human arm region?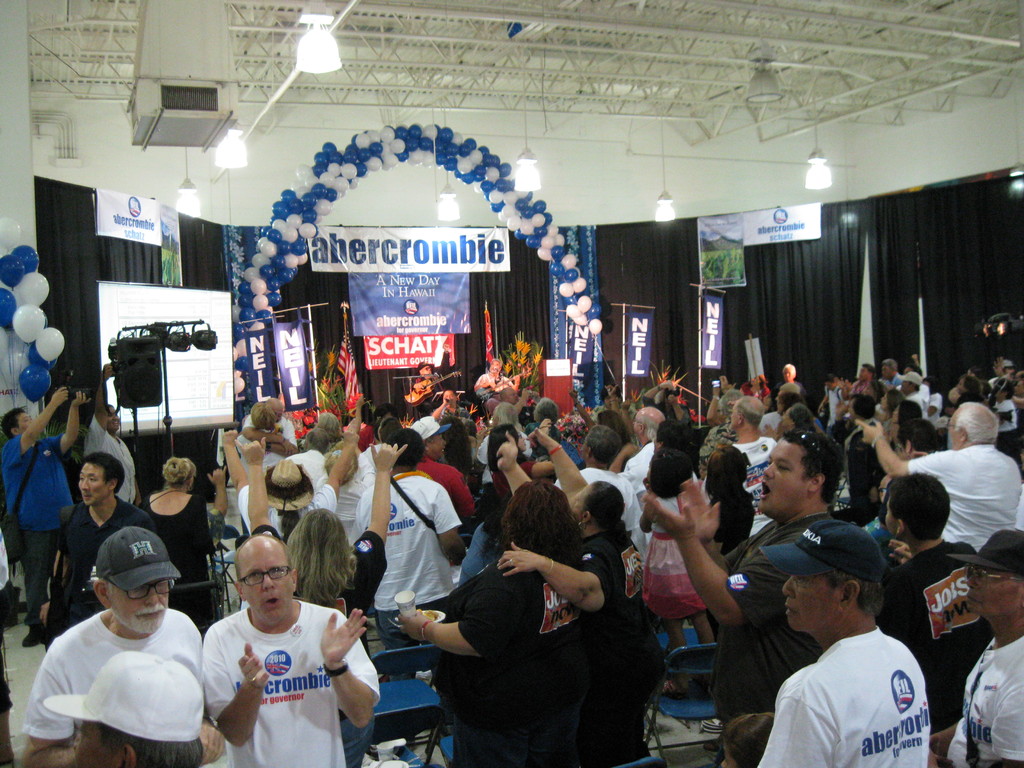
left=314, top=605, right=387, bottom=738
